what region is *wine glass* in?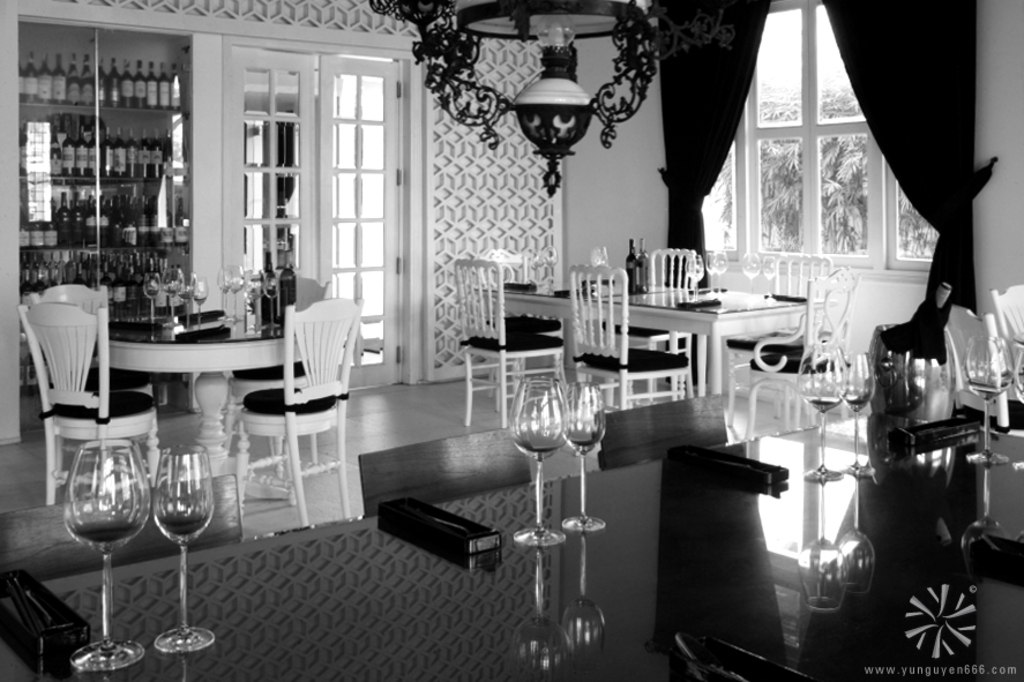
box=[196, 283, 207, 315].
